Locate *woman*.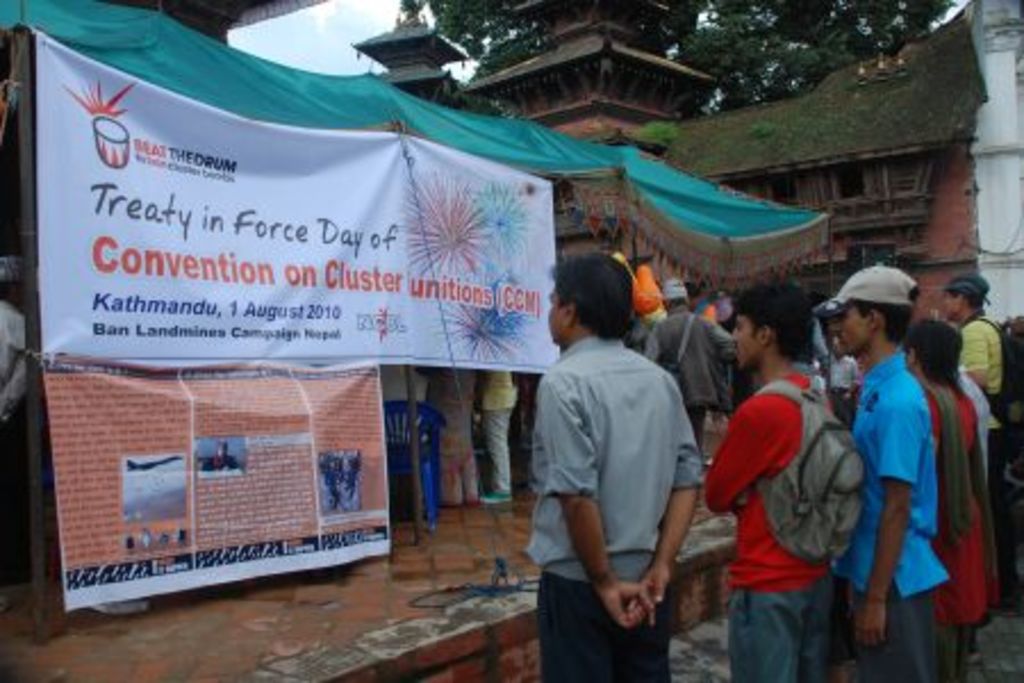
Bounding box: crop(903, 321, 1001, 681).
